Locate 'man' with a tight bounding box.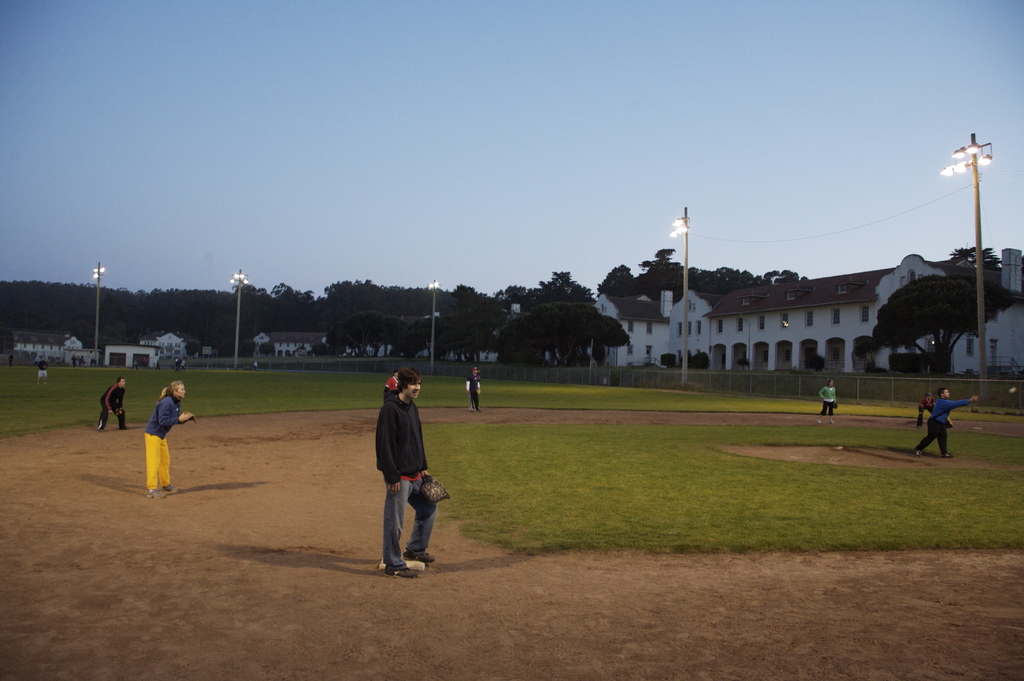
left=94, top=377, right=130, bottom=433.
